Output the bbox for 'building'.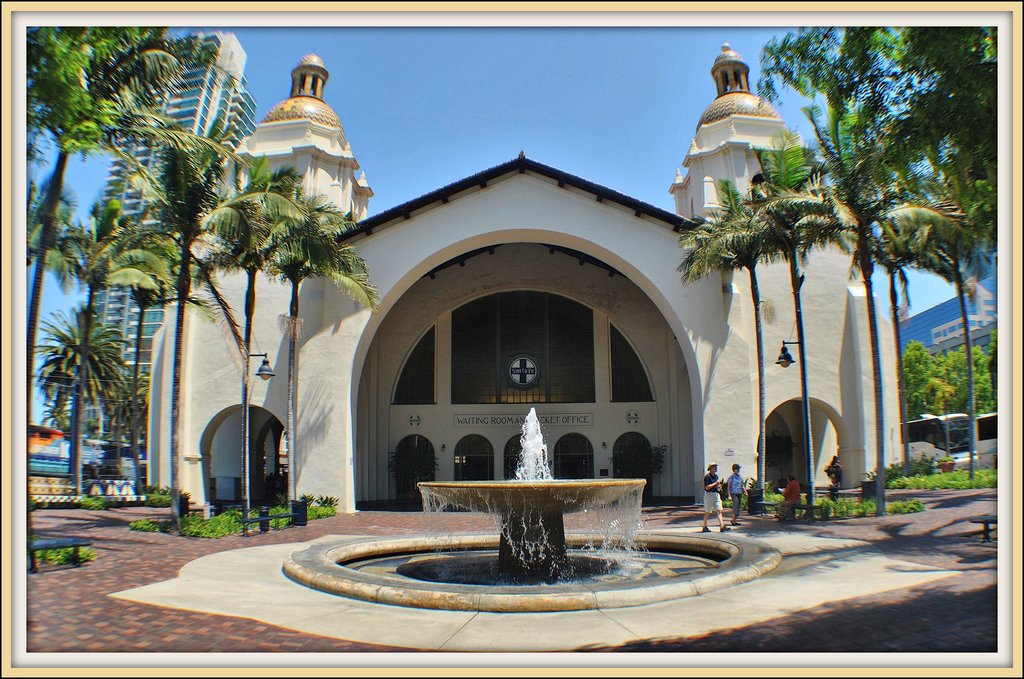
26/434/148/506.
